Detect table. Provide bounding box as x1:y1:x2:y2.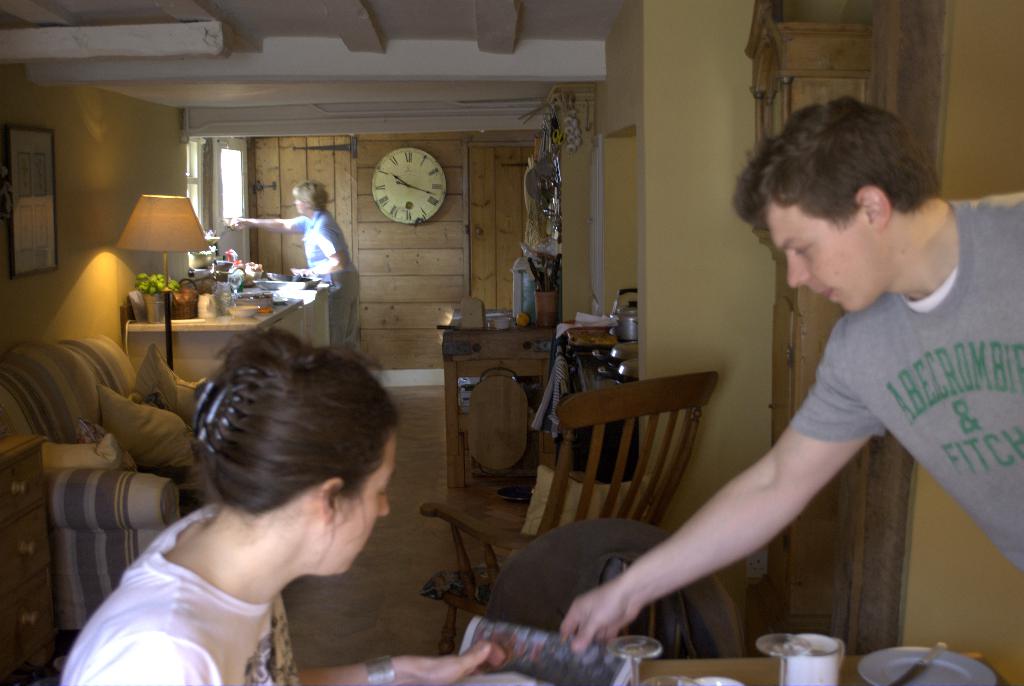
430:310:630:494.
